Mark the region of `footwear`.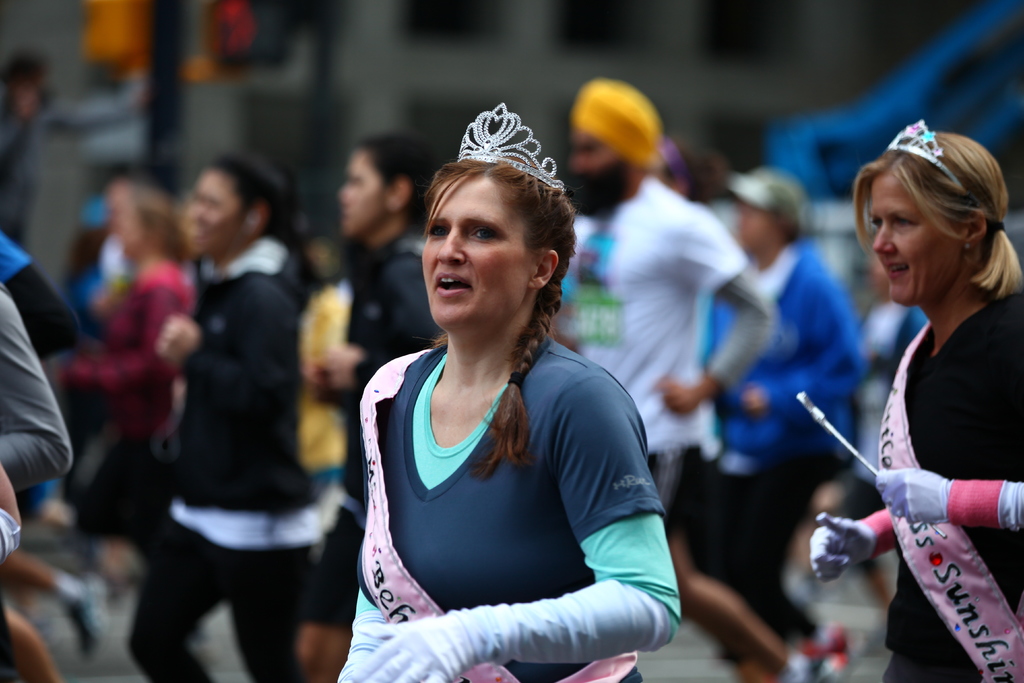
Region: select_region(800, 620, 865, 677).
